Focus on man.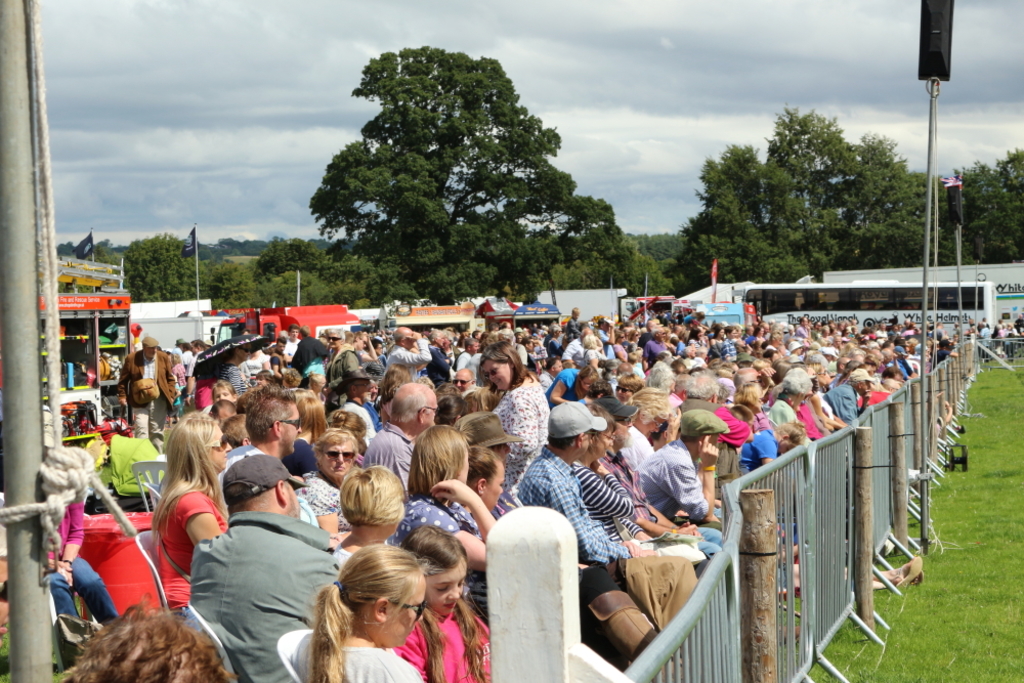
Focused at (x1=359, y1=382, x2=437, y2=508).
